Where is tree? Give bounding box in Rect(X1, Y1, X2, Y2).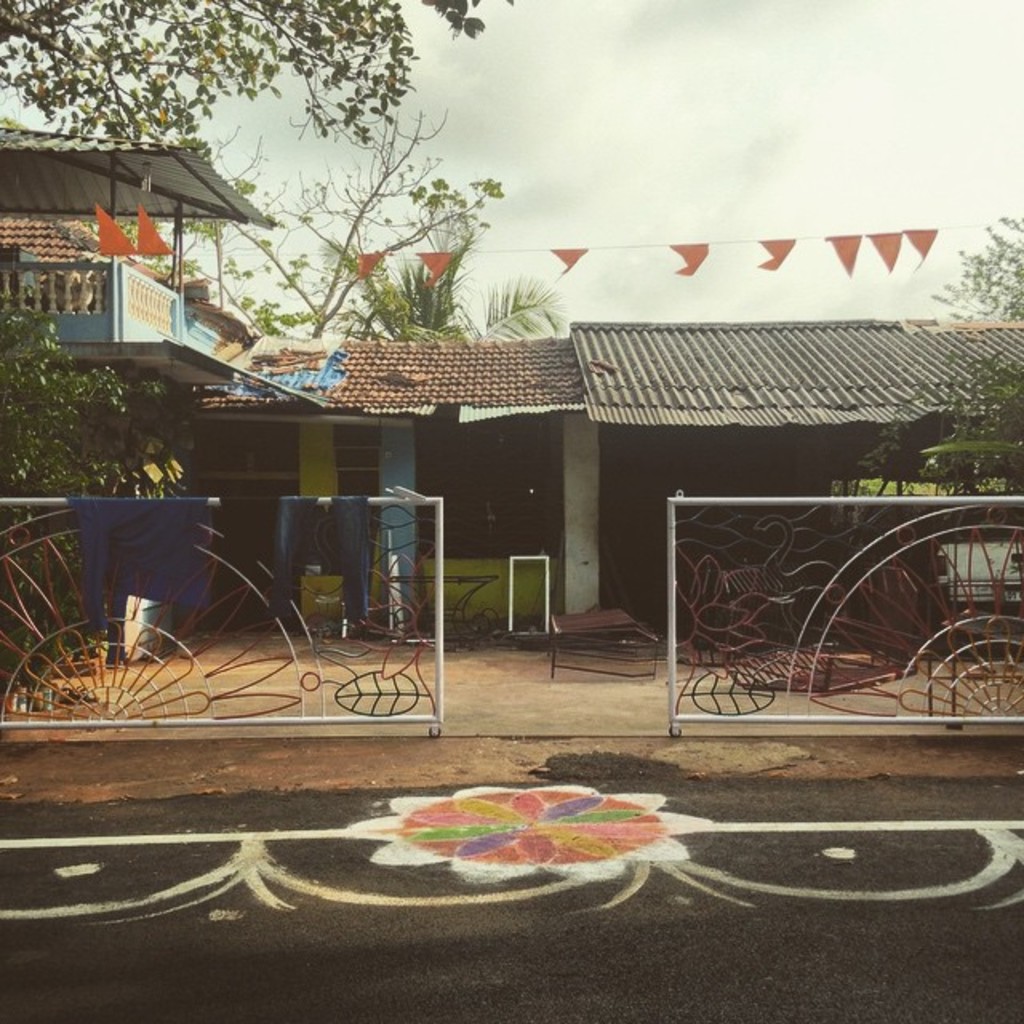
Rect(0, 314, 210, 694).
